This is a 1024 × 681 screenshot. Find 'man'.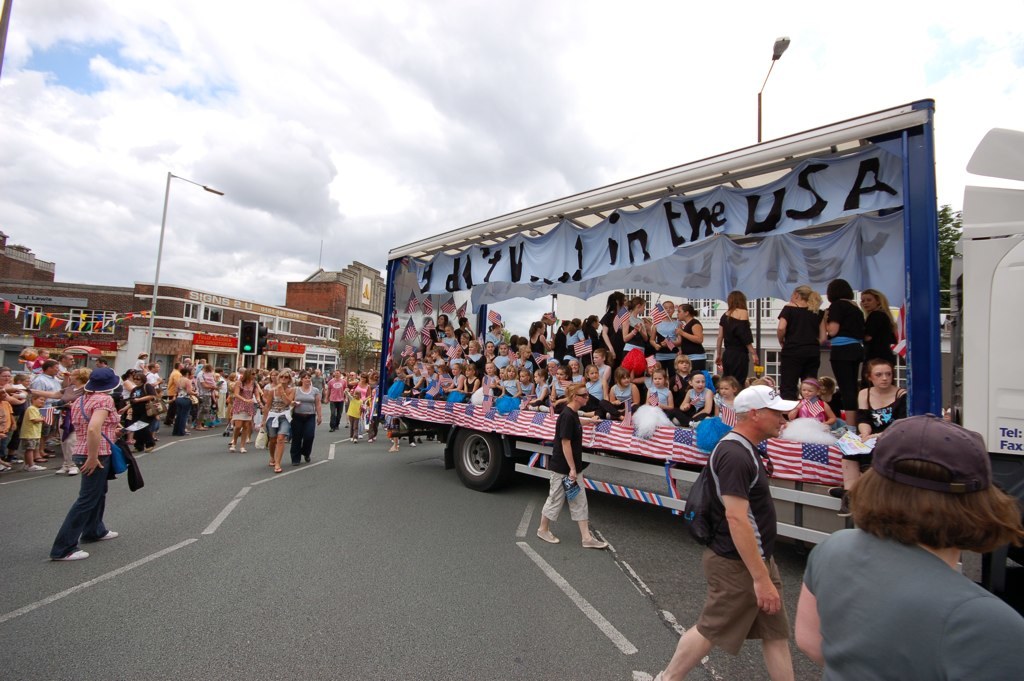
Bounding box: [x1=189, y1=370, x2=218, y2=427].
